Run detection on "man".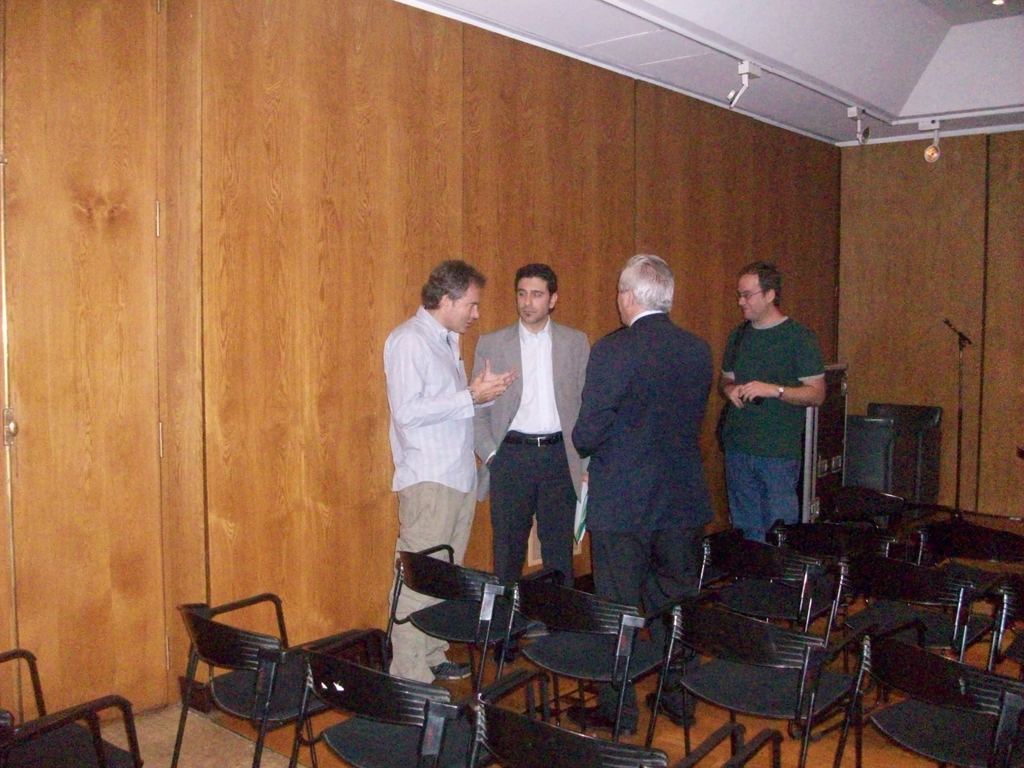
Result: [563, 244, 714, 737].
